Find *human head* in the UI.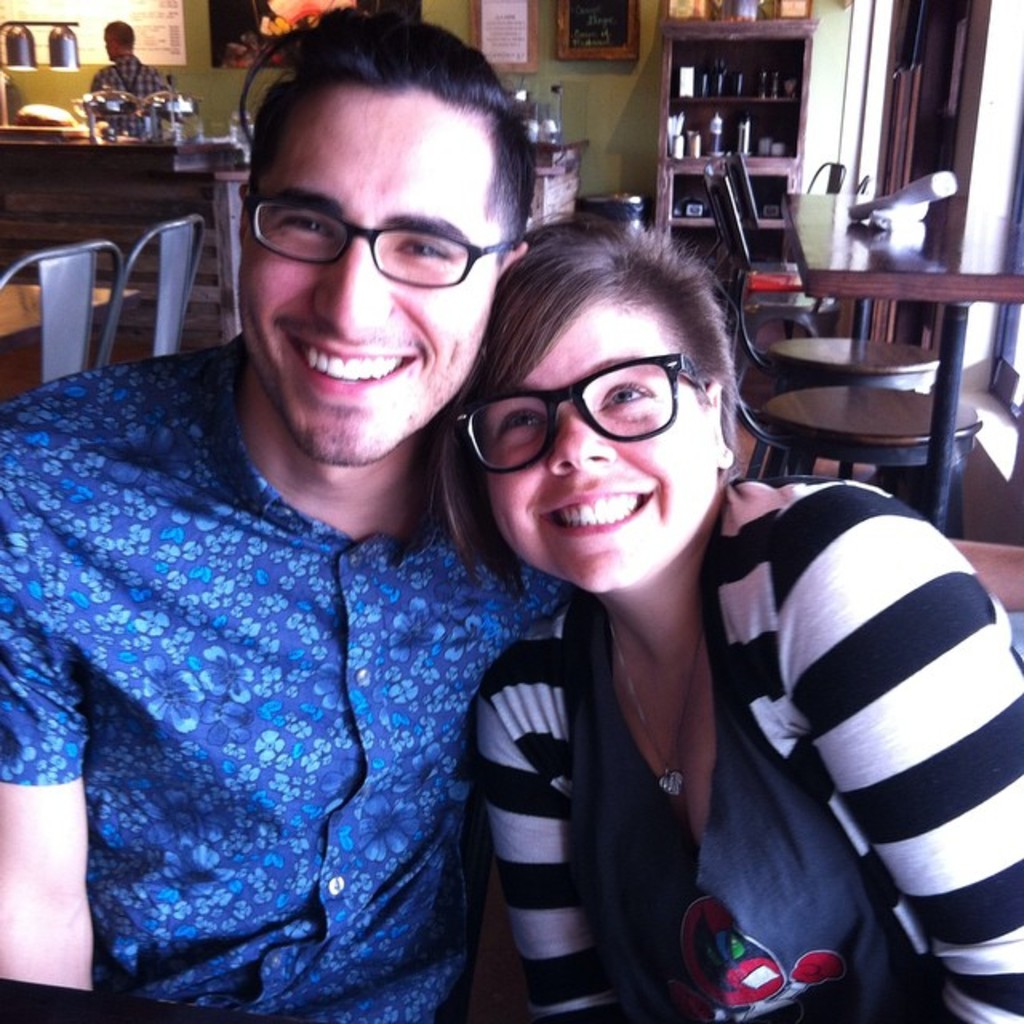
UI element at detection(93, 18, 131, 59).
